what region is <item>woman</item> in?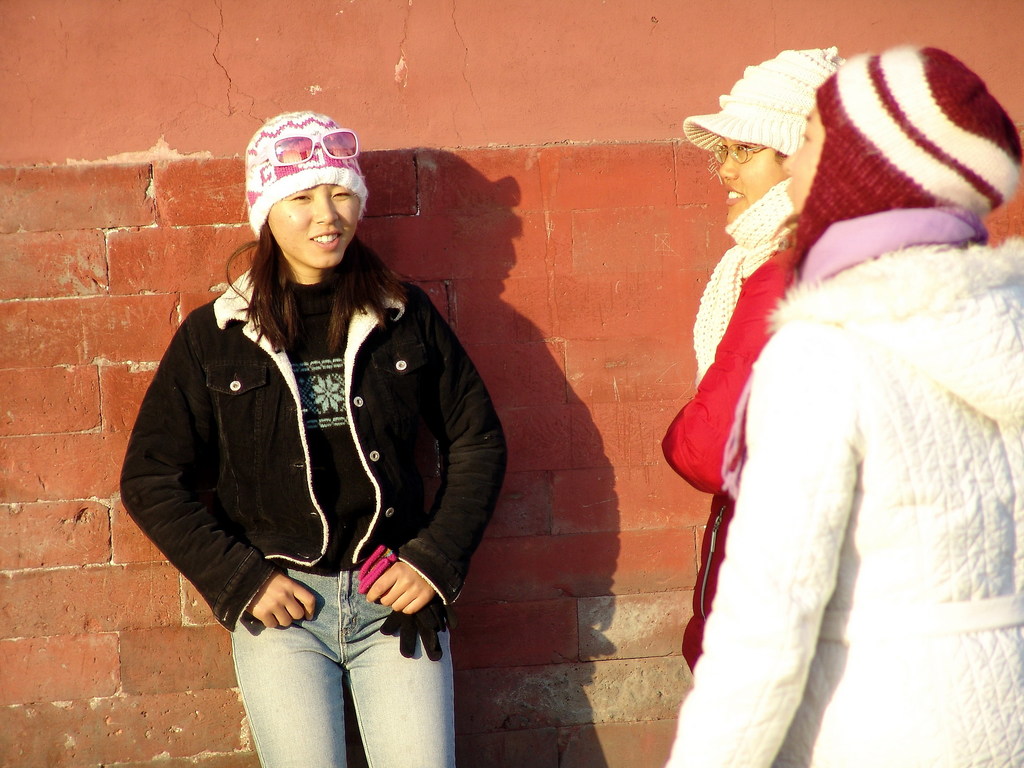
{"left": 129, "top": 105, "right": 506, "bottom": 755}.
